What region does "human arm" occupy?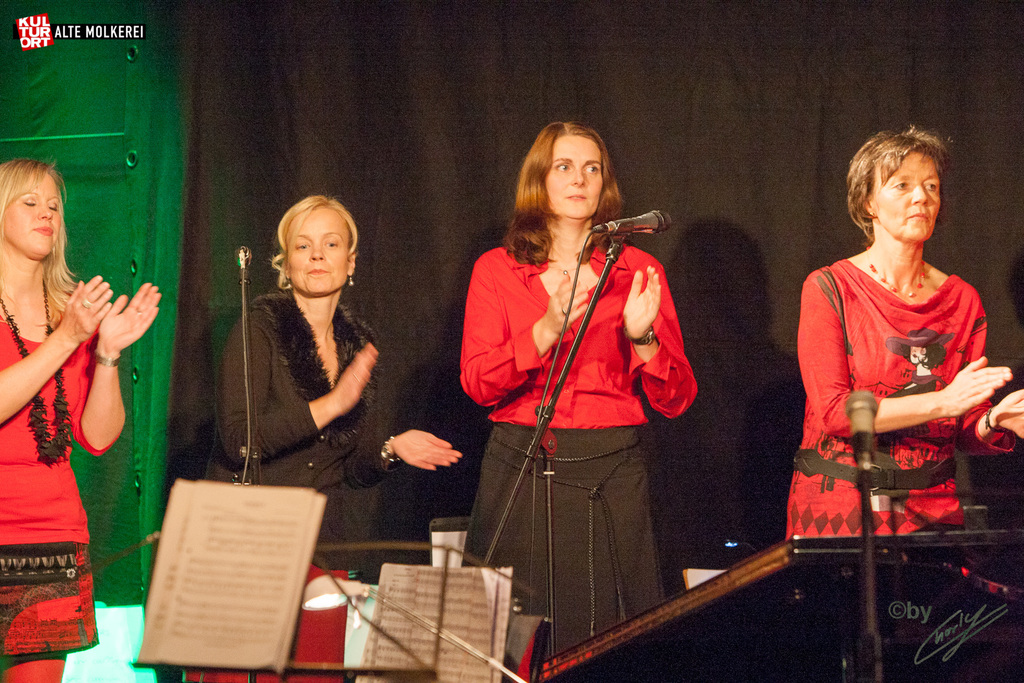
954, 314, 1023, 456.
